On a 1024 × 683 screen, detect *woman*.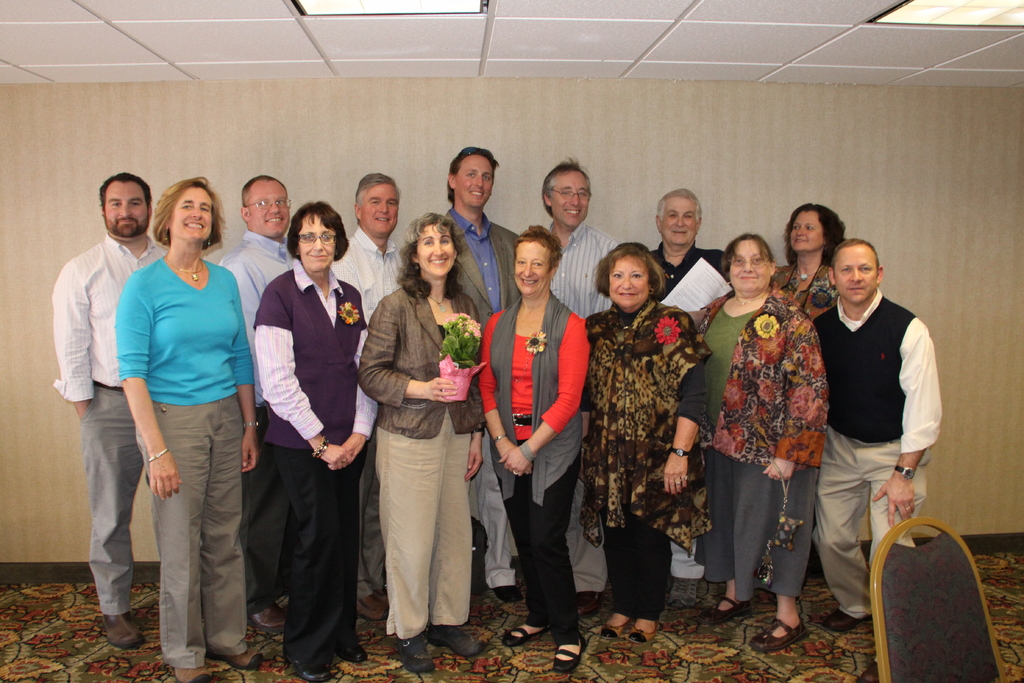
box=[479, 220, 593, 672].
